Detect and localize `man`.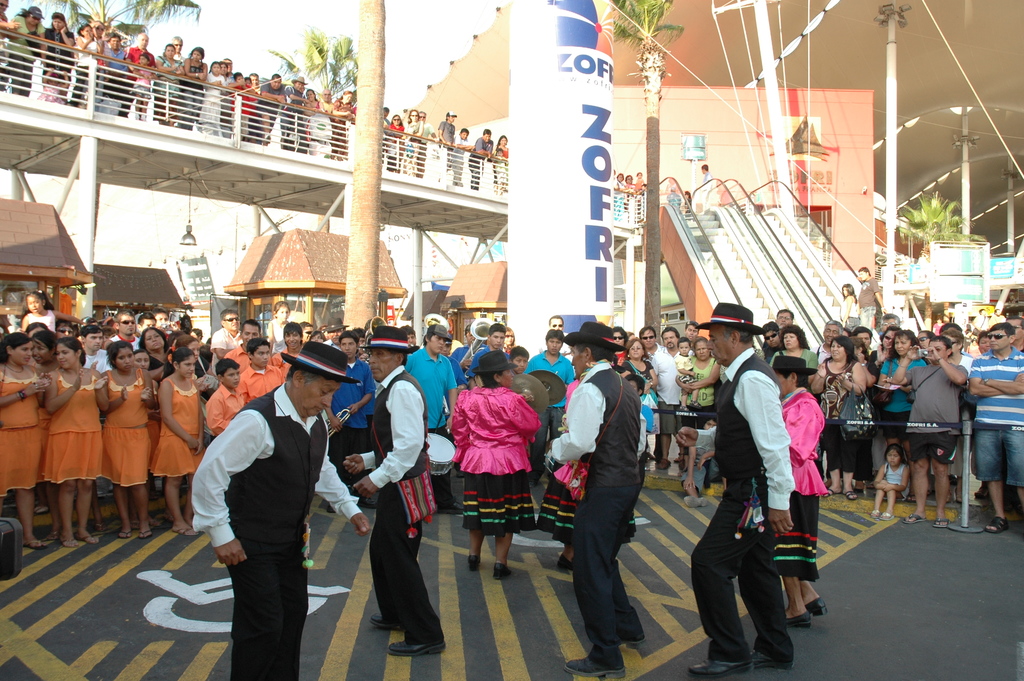
Localized at 435,111,458,174.
